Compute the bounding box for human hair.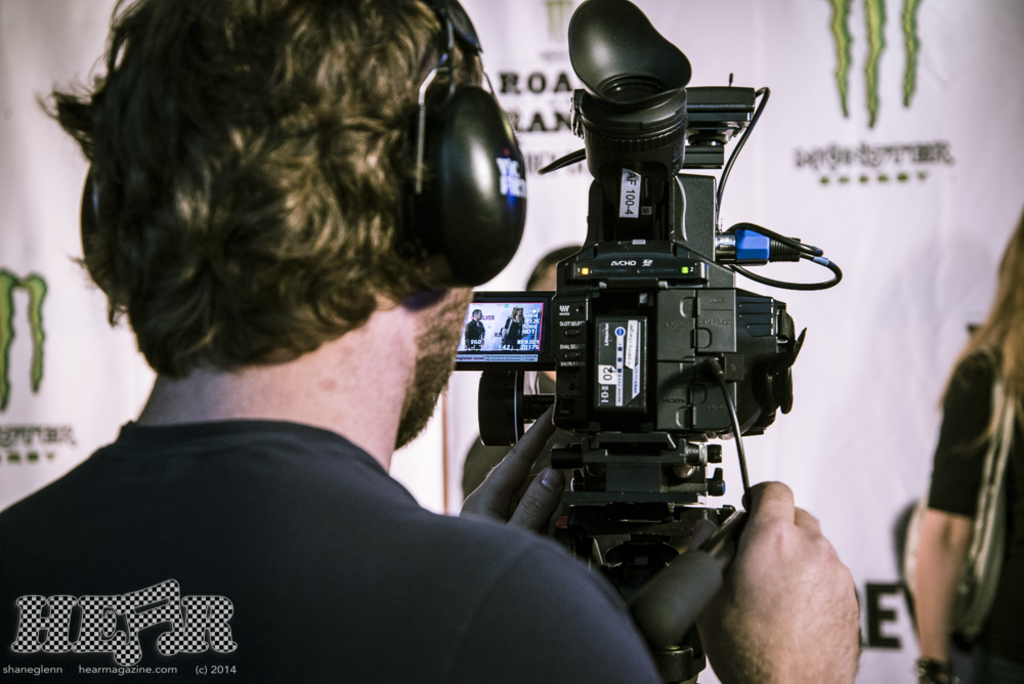
rect(26, 0, 510, 445).
